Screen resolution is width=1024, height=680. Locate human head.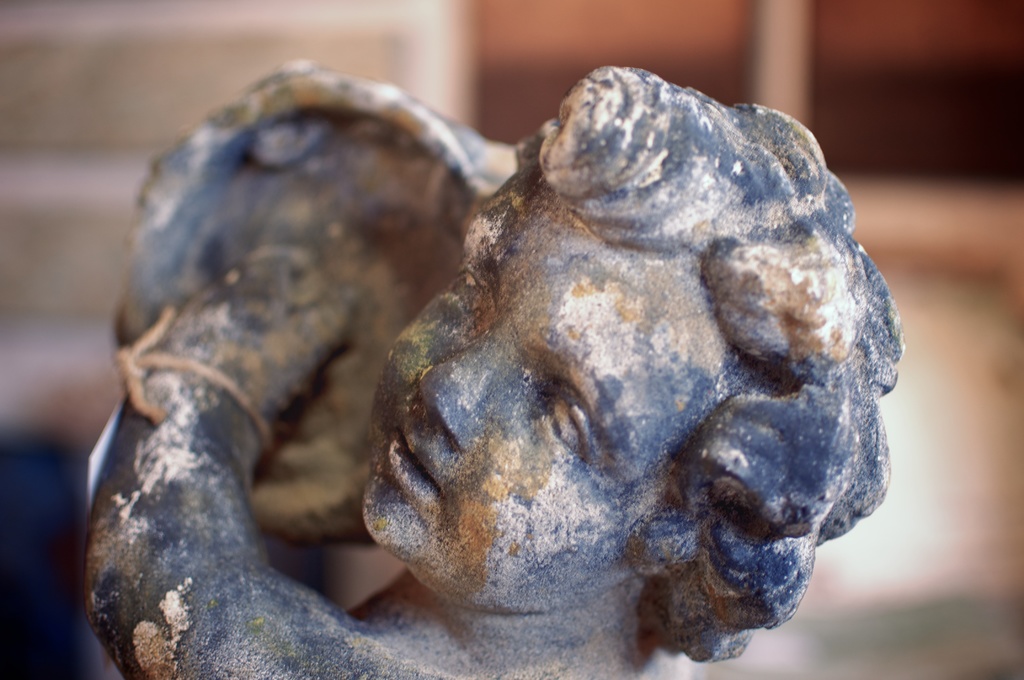
[x1=367, y1=93, x2=893, y2=665].
